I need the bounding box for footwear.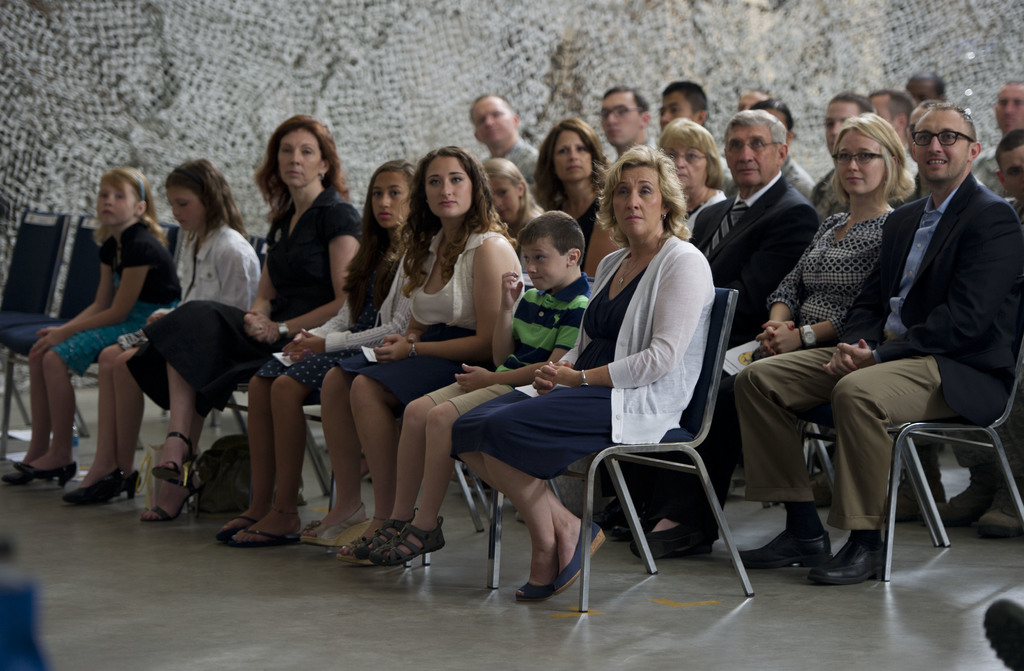
Here it is: BBox(947, 471, 1012, 535).
